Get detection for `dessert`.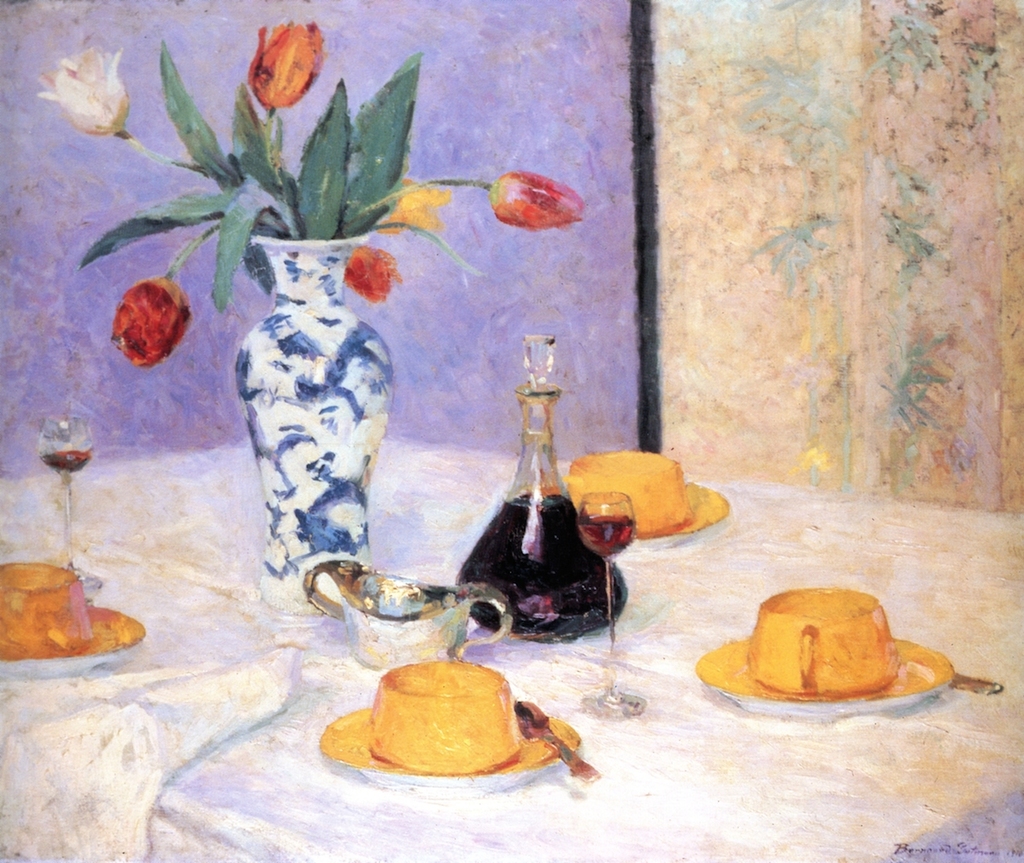
Detection: bbox=[367, 662, 524, 775].
